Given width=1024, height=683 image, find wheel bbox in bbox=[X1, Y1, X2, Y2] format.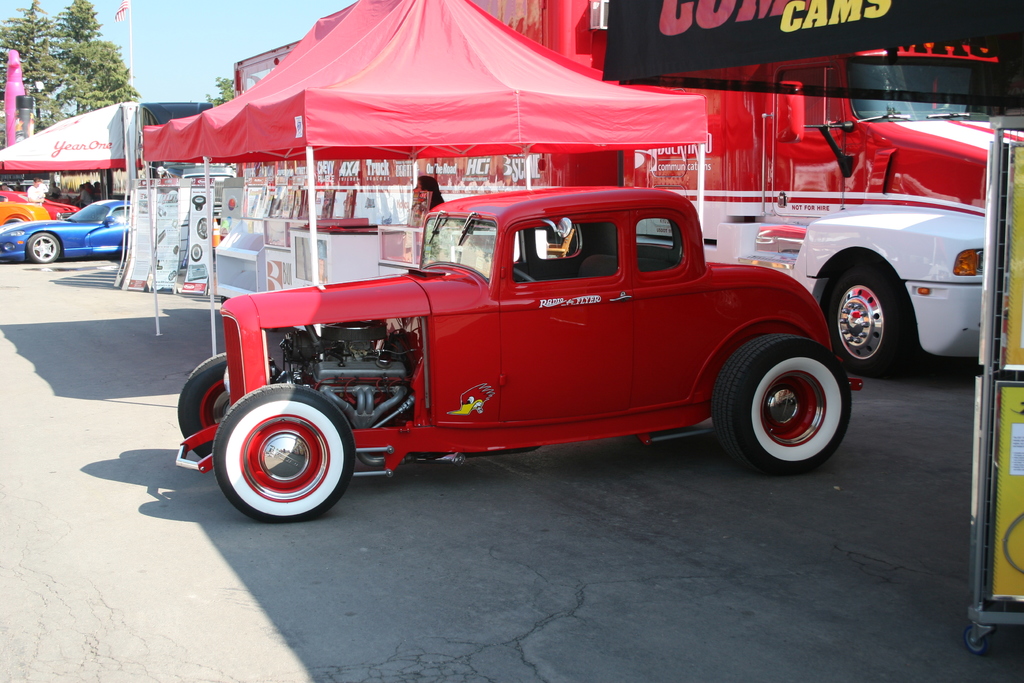
bbox=[511, 265, 539, 287].
